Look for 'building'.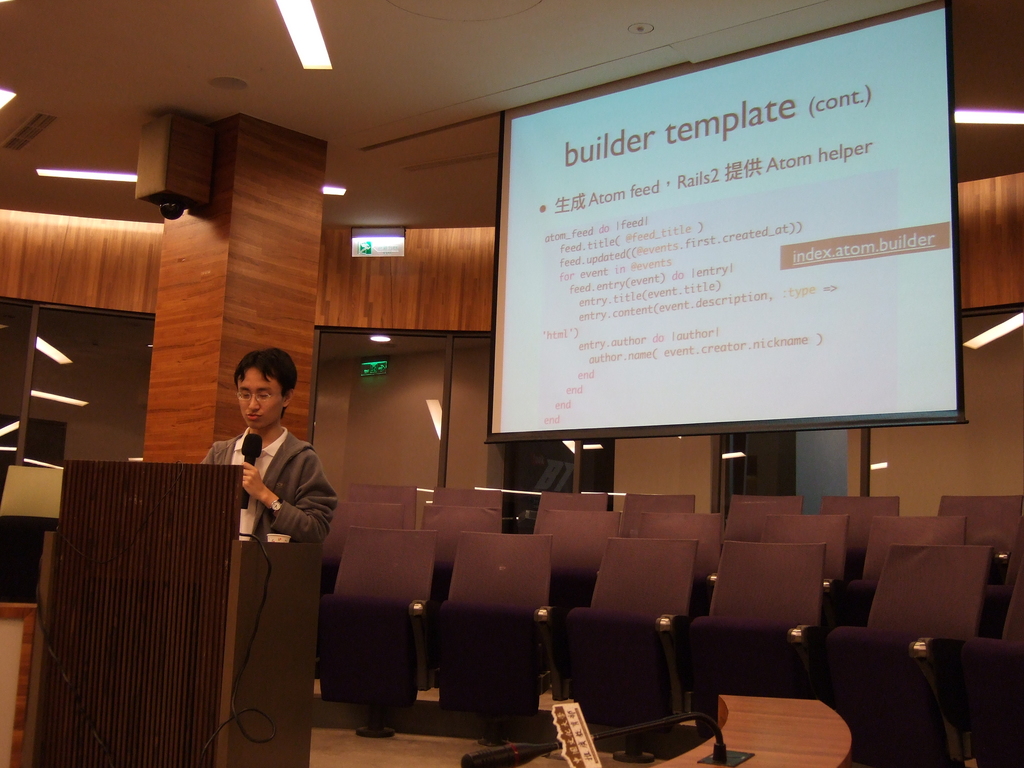
Found: 0:0:1014:767.
